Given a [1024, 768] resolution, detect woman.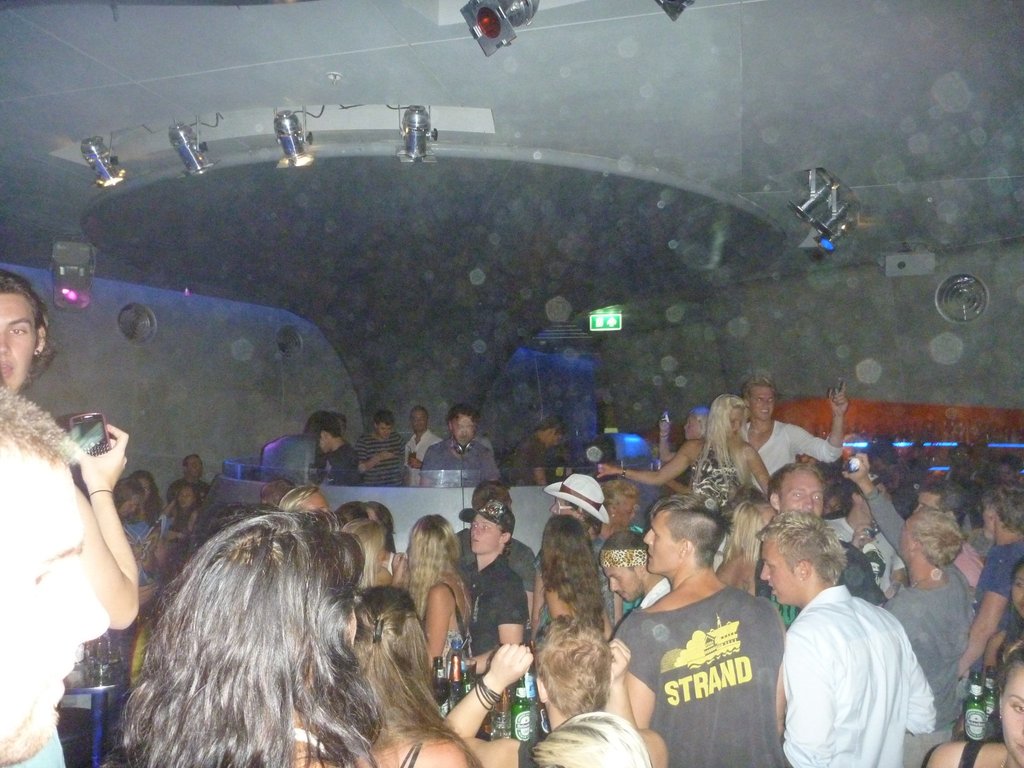
bbox=[922, 644, 1023, 767].
